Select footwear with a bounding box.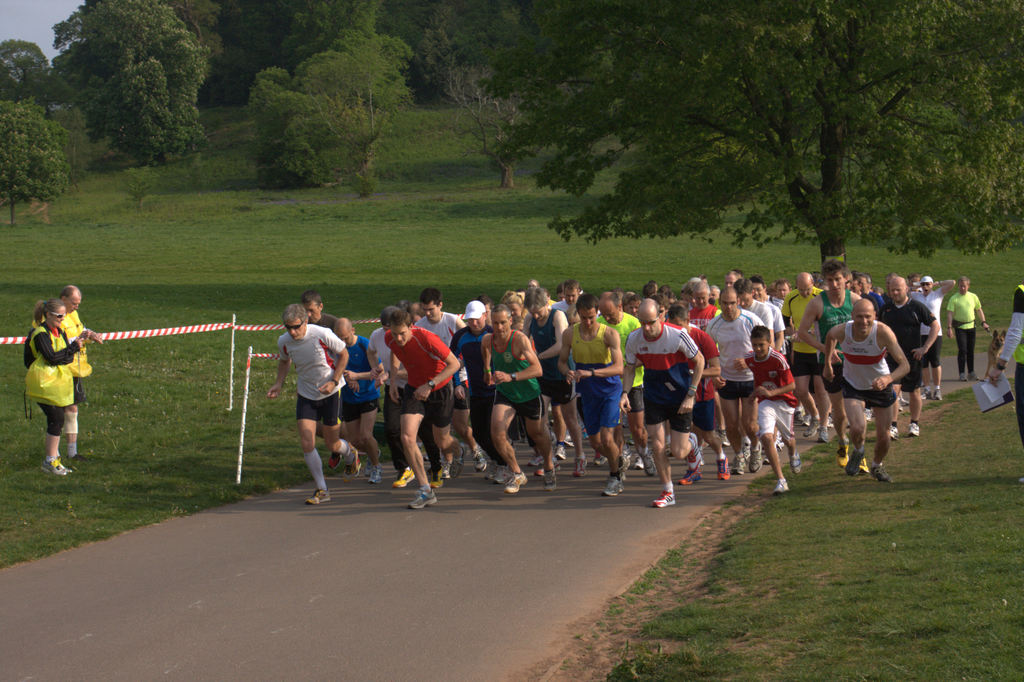
64 450 84 464.
